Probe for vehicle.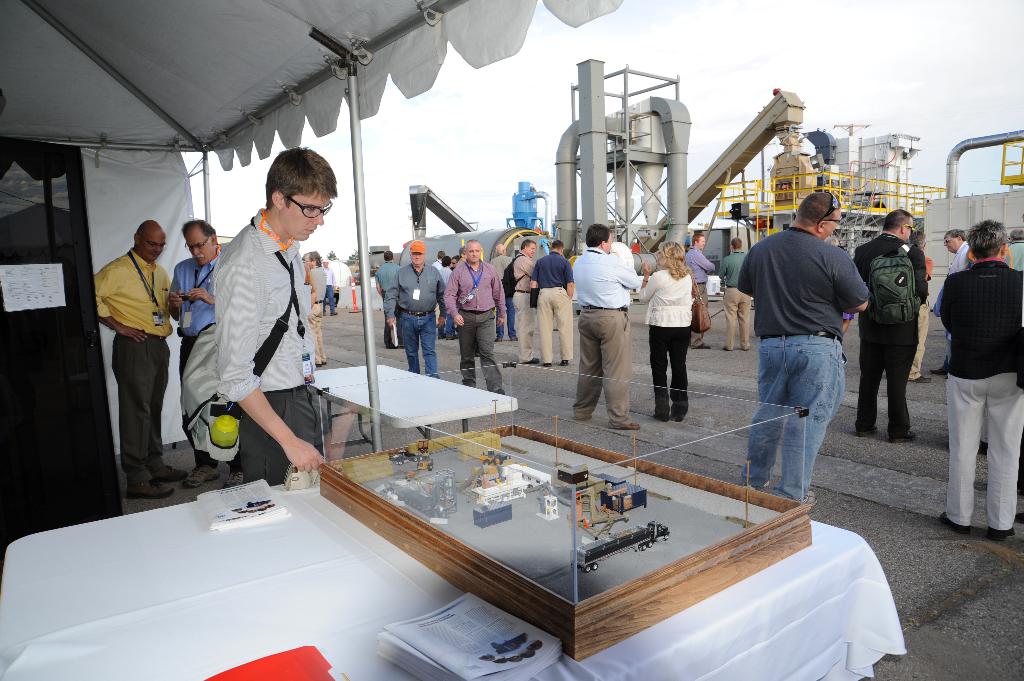
Probe result: [x1=570, y1=514, x2=672, y2=569].
